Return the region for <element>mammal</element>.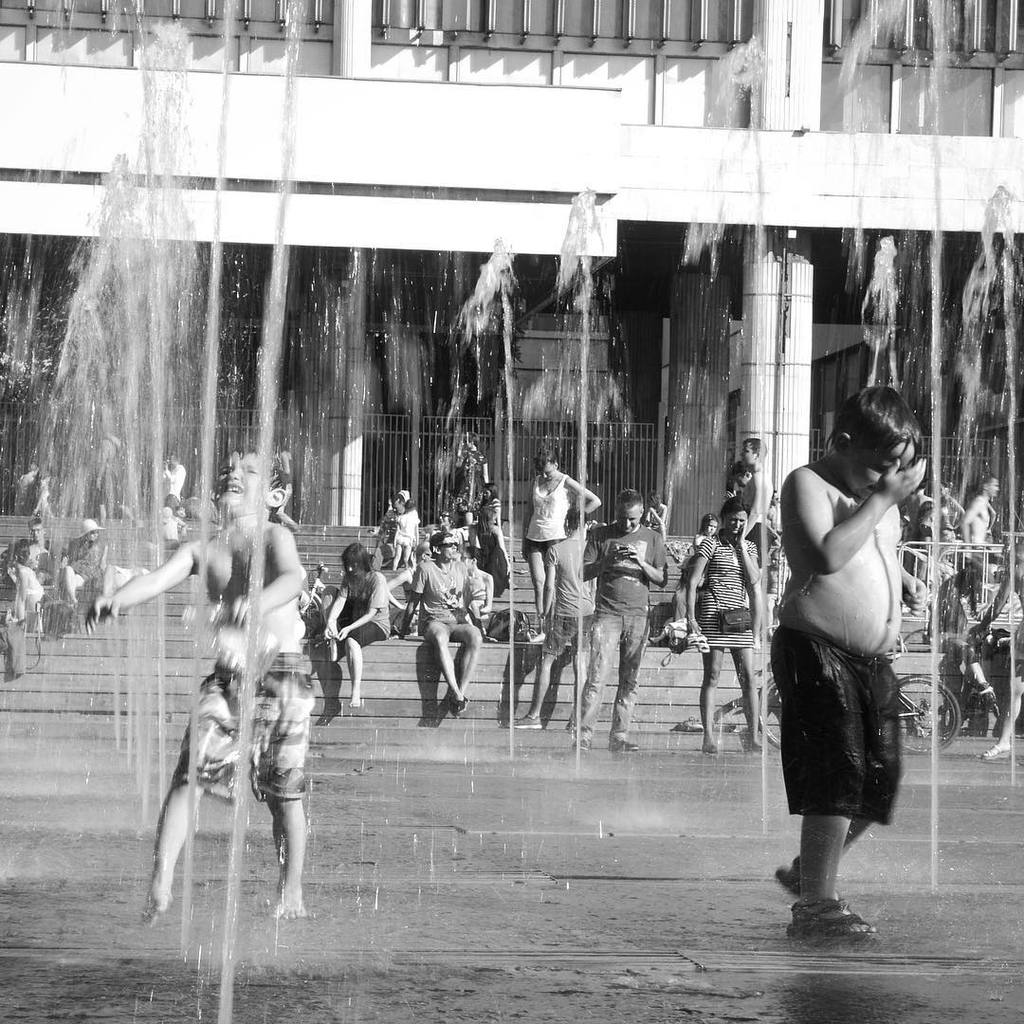
<bbox>16, 516, 54, 583</bbox>.
